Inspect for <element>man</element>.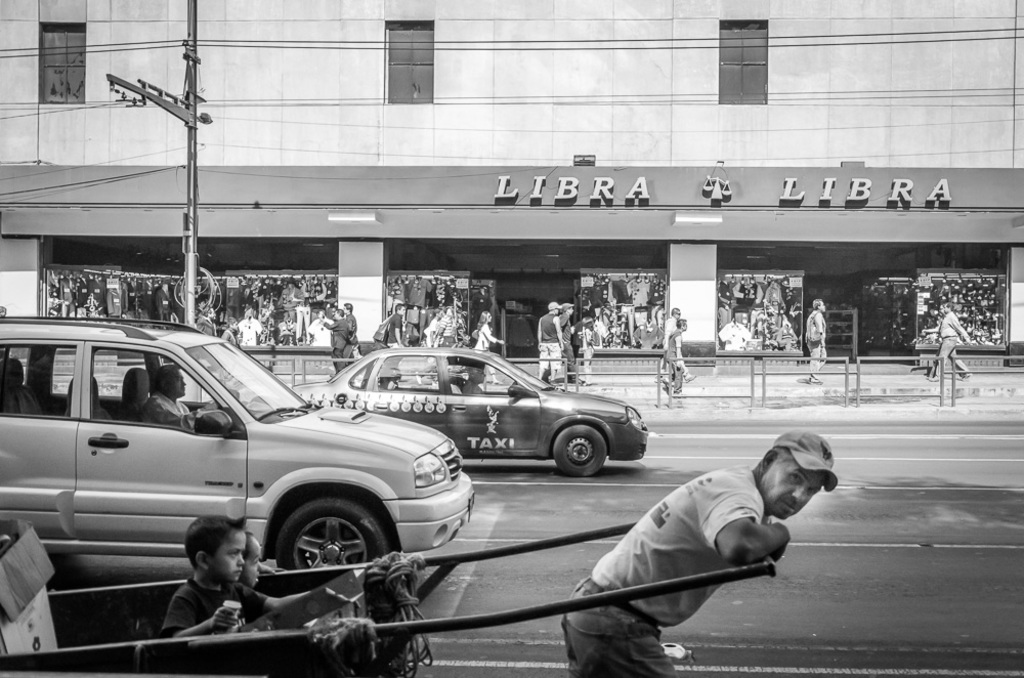
Inspection: select_region(553, 300, 577, 377).
